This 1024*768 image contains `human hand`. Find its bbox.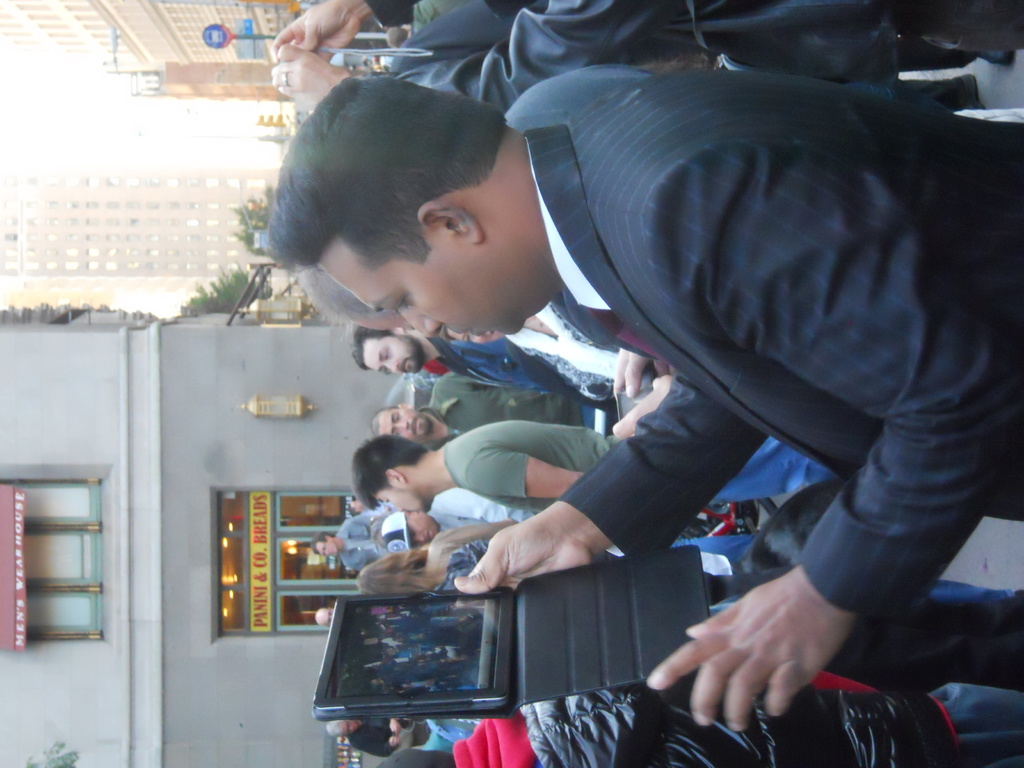
<region>613, 347, 650, 400</region>.
